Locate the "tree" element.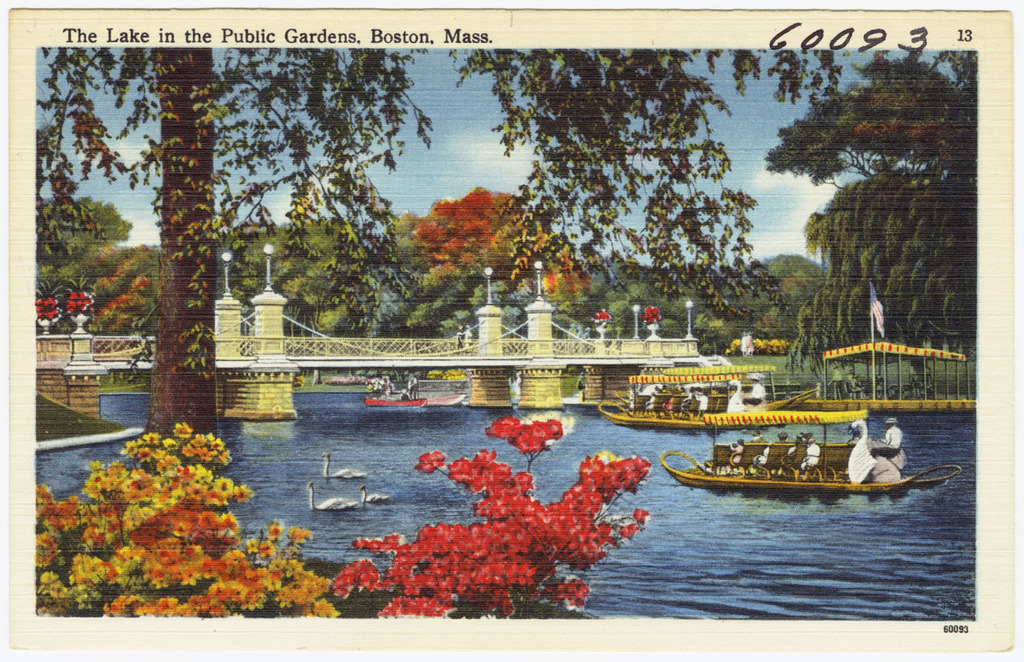
Element bbox: 604/262/689/331.
